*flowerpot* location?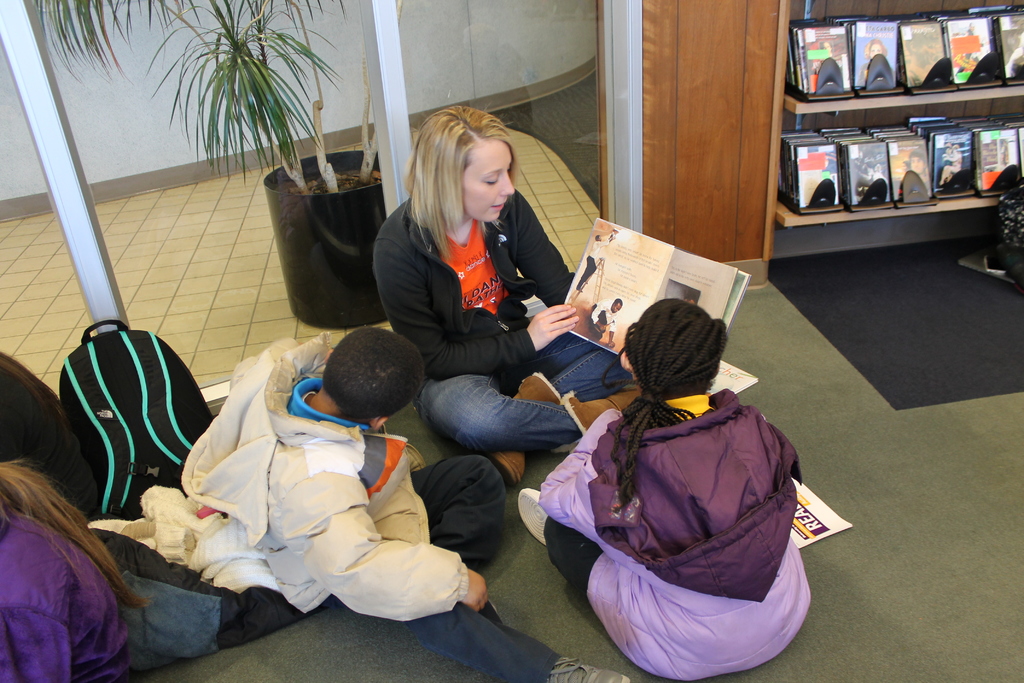
crop(258, 138, 380, 321)
